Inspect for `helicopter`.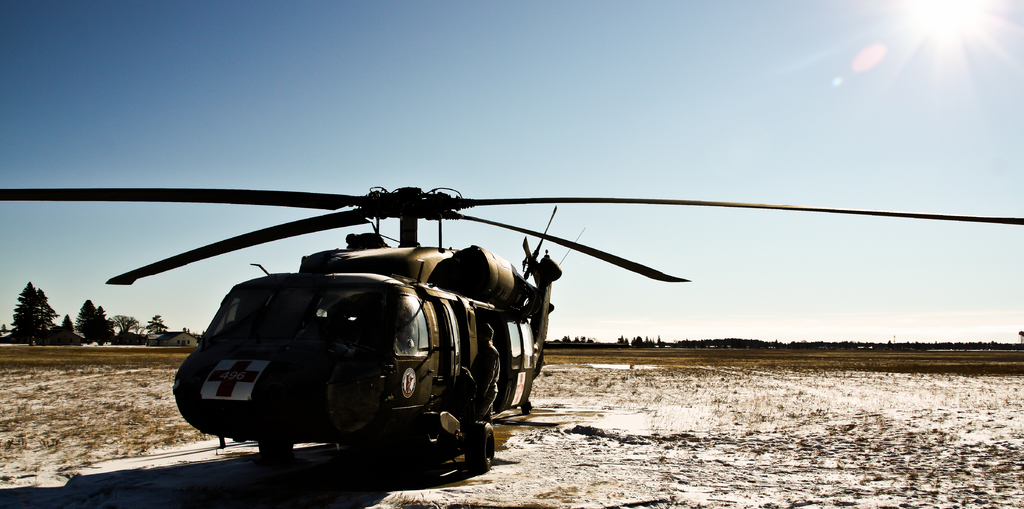
Inspection: [left=36, top=147, right=961, bottom=469].
